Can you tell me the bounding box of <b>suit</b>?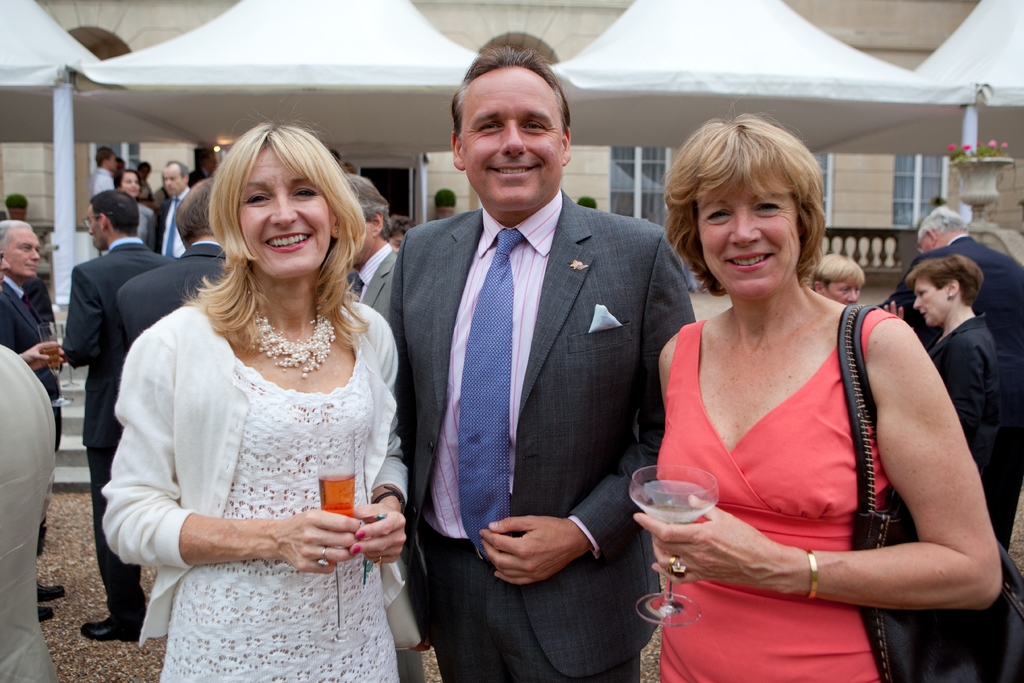
x1=423, y1=87, x2=726, y2=624.
